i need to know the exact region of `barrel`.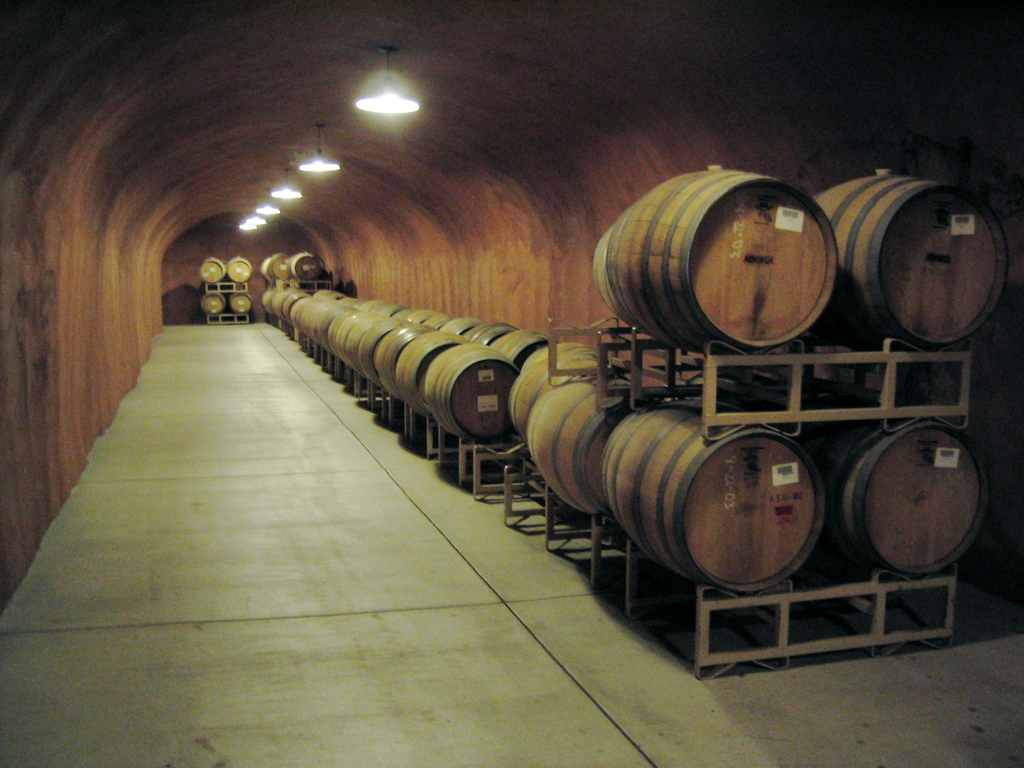
Region: 509 342 617 436.
